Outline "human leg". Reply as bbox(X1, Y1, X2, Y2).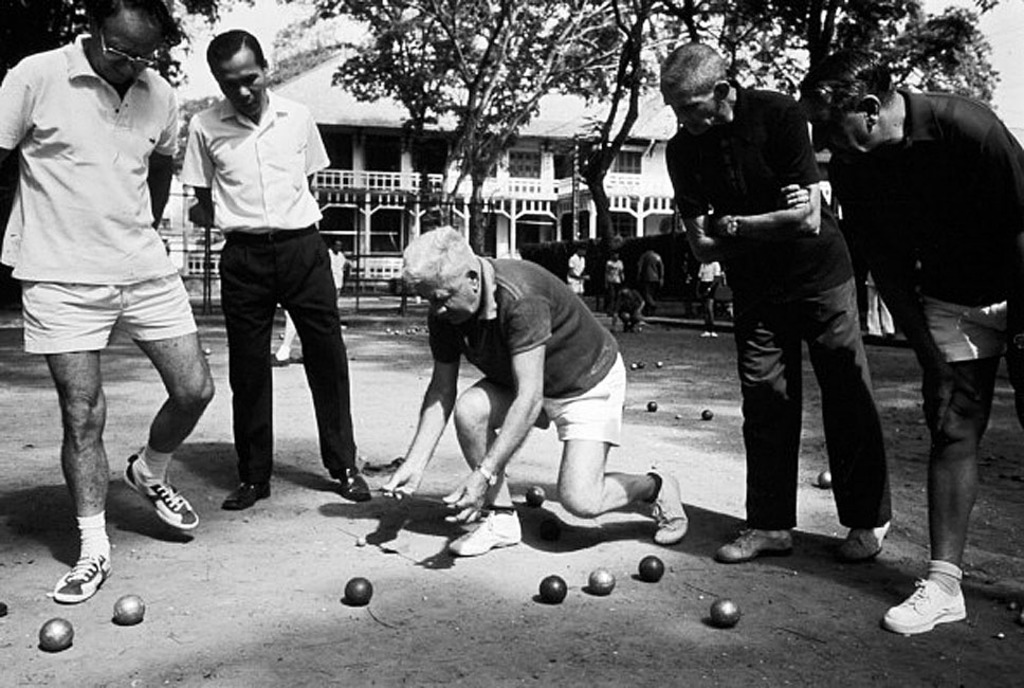
bbox(555, 366, 691, 547).
